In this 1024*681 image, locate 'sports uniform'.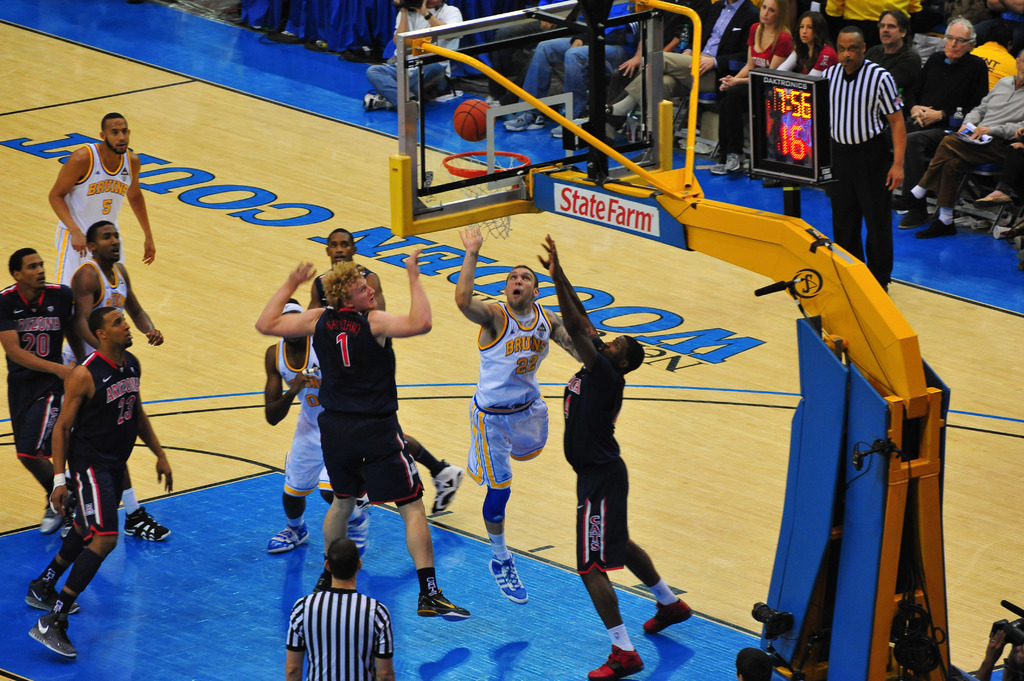
Bounding box: bbox=(56, 129, 136, 297).
